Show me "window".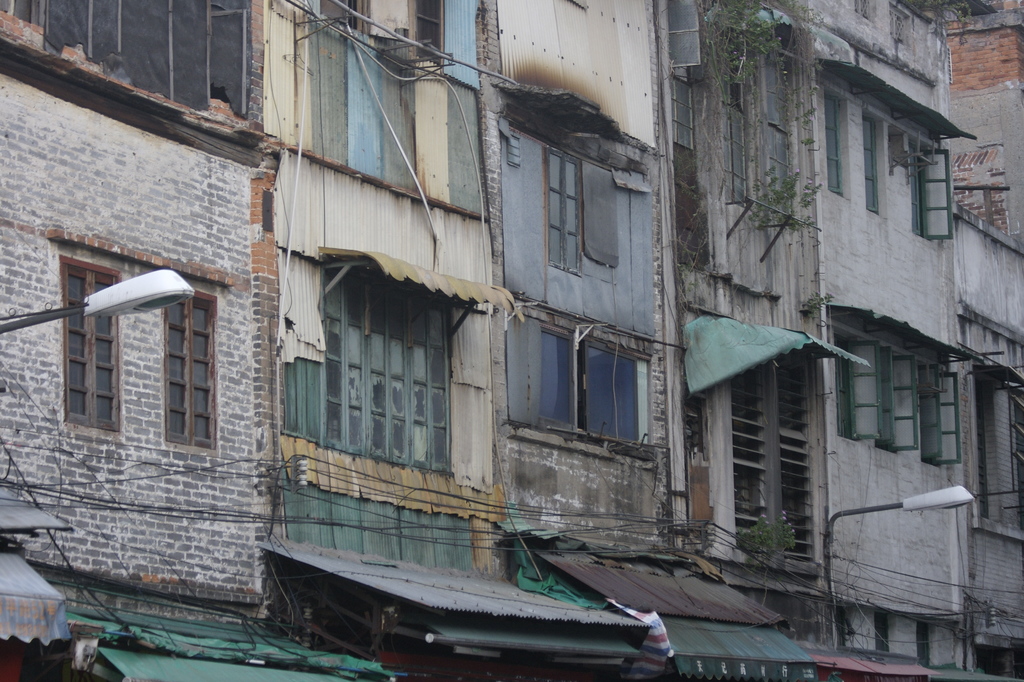
"window" is here: (left=820, top=91, right=844, bottom=193).
